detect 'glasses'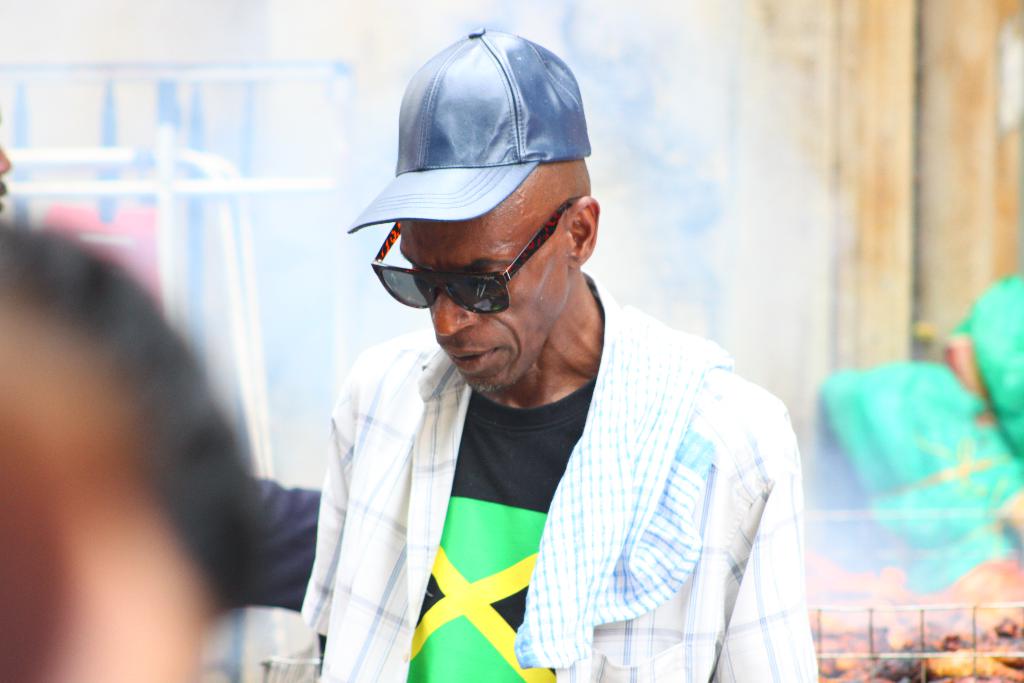
locate(377, 215, 590, 305)
